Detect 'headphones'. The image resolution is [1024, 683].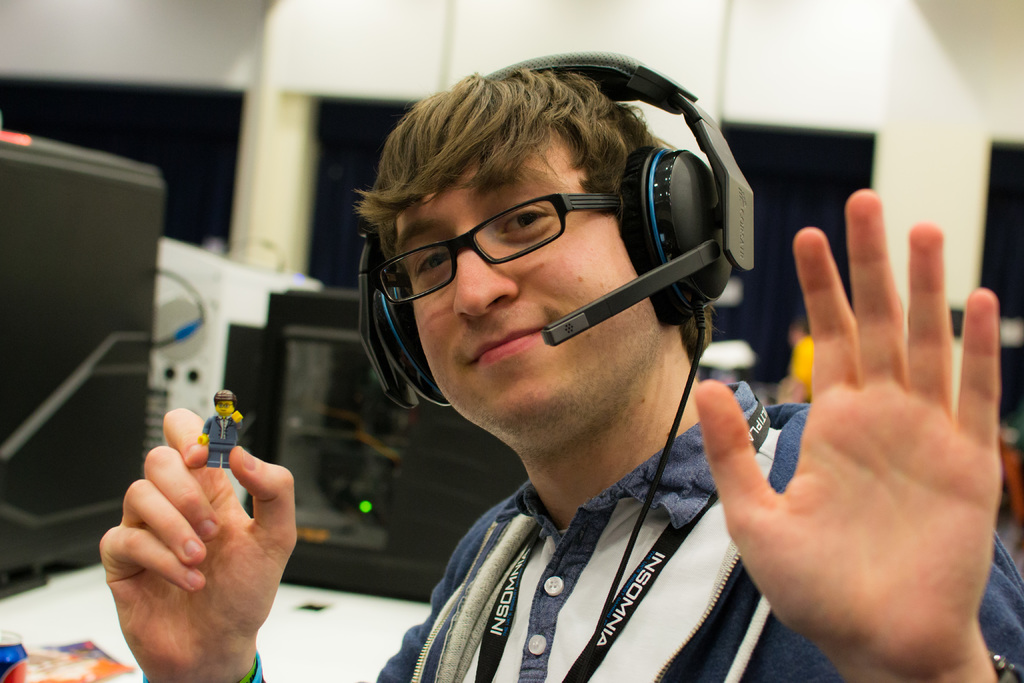
box=[356, 42, 751, 333].
